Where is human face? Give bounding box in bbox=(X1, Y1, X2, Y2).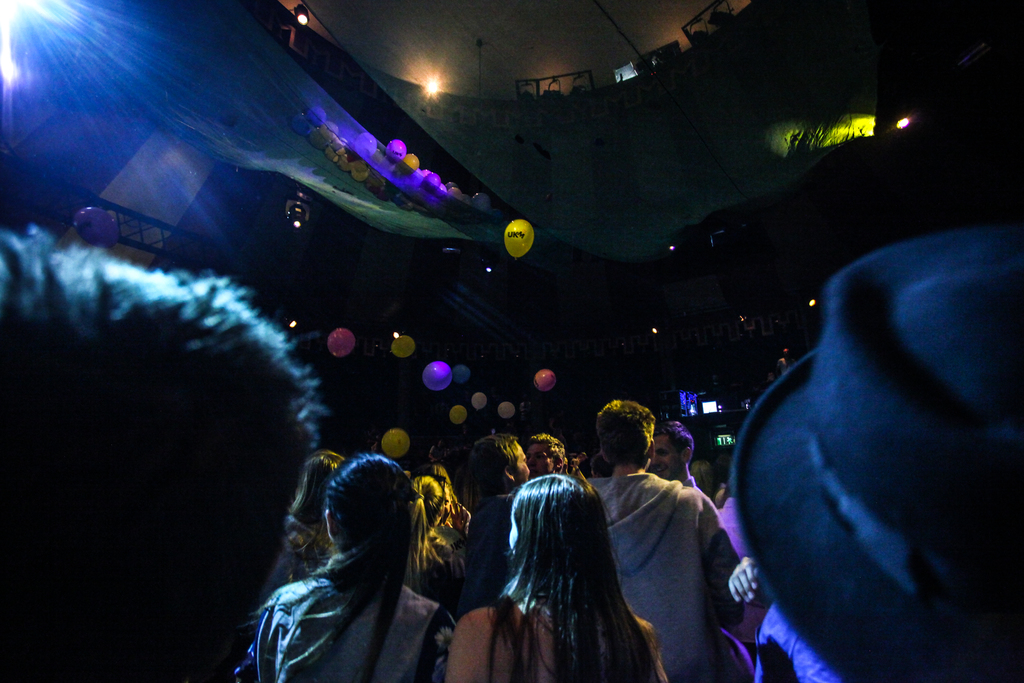
bbox=(516, 447, 528, 483).
